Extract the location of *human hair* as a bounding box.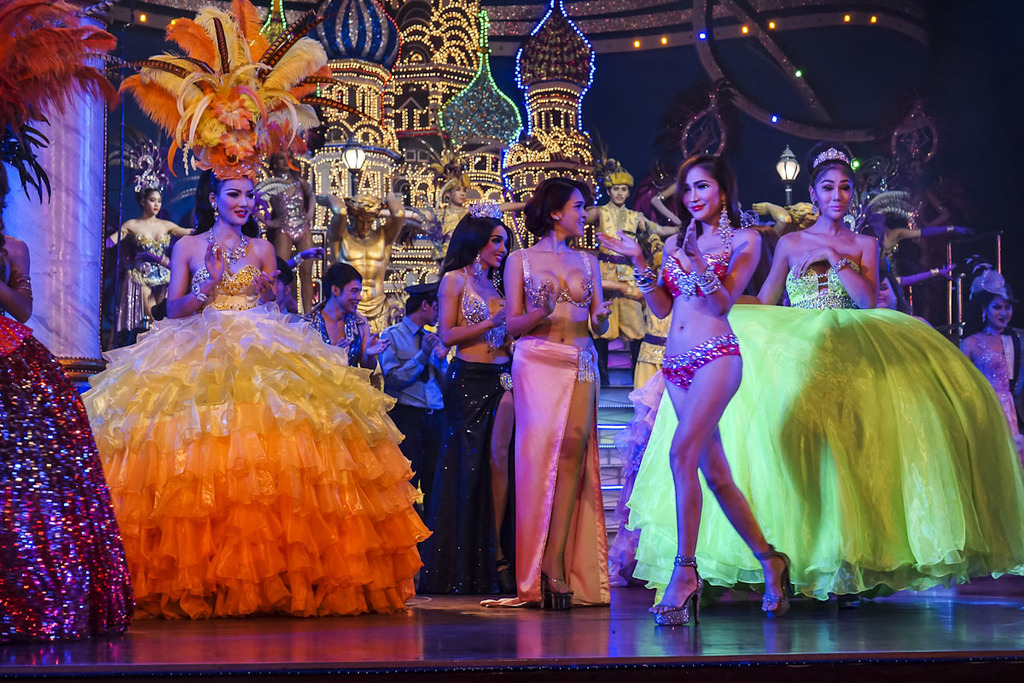
l=324, t=261, r=362, b=304.
